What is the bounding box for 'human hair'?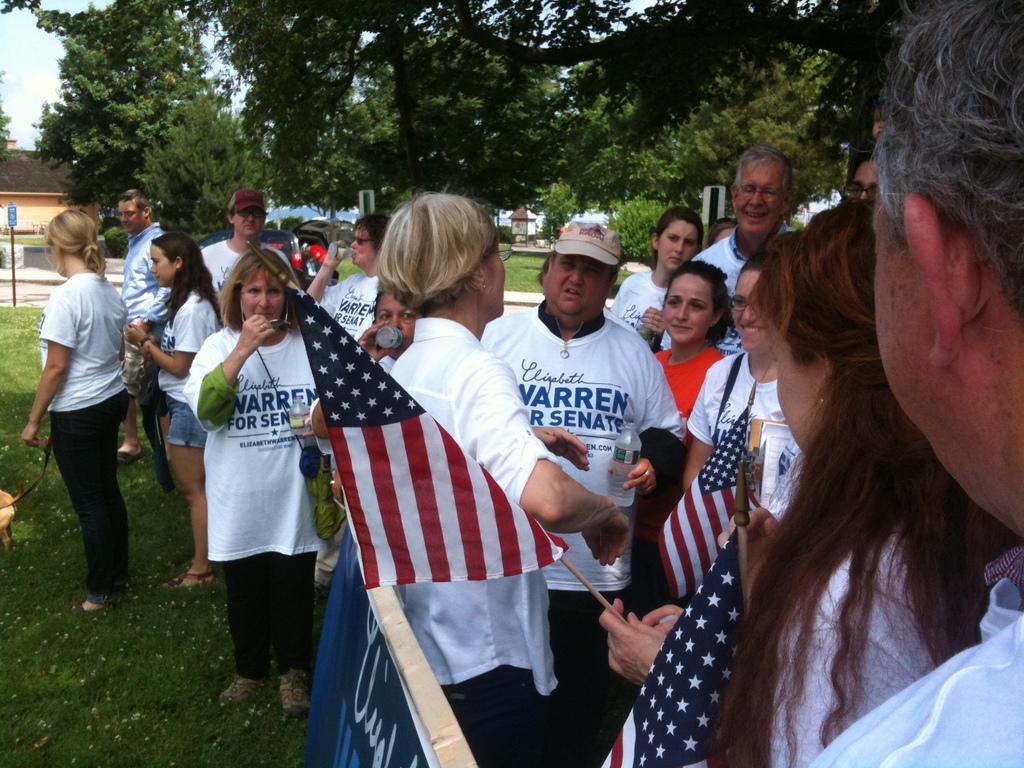
(354, 213, 392, 247).
